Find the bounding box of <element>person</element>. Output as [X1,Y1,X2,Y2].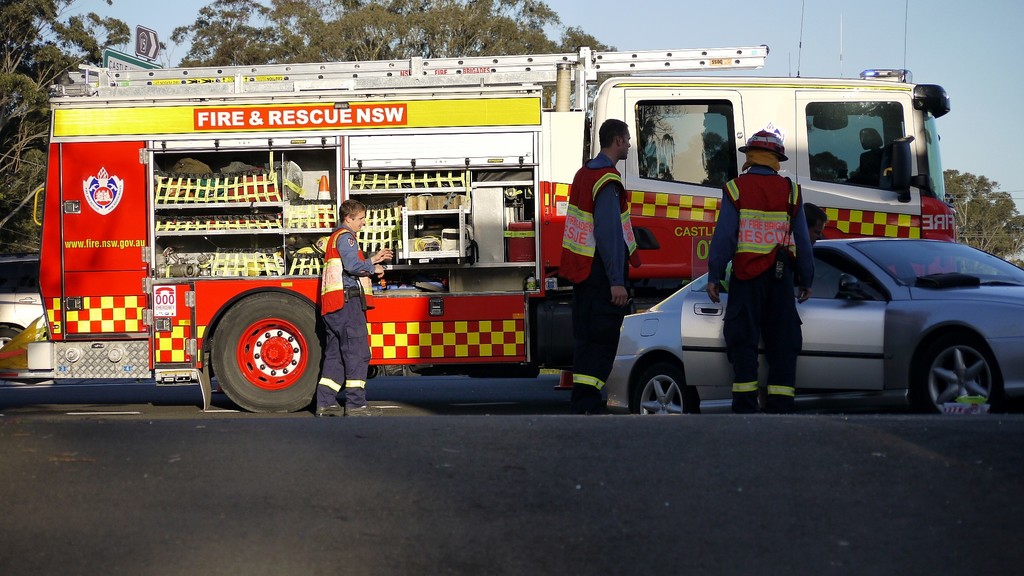
[312,194,390,418].
